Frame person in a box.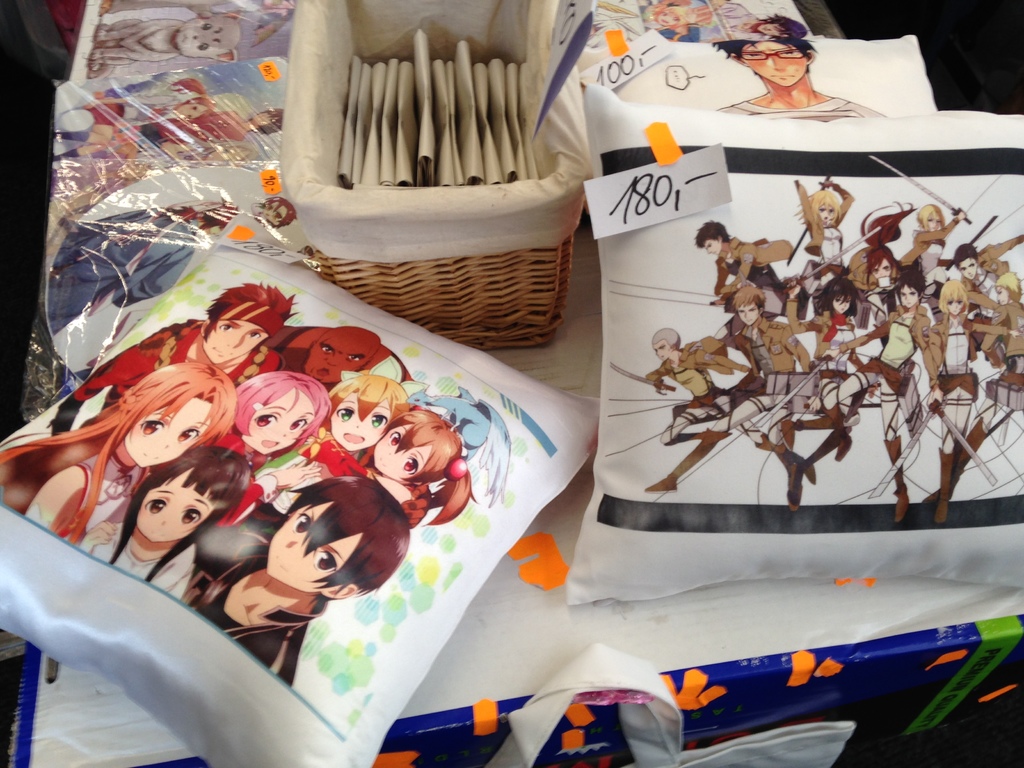
(left=47, top=191, right=301, bottom=337).
